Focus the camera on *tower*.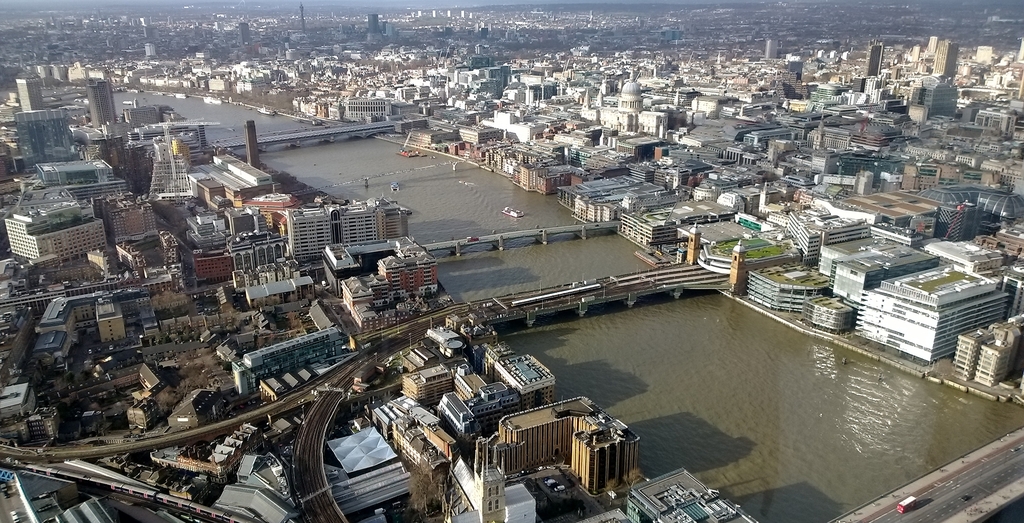
Focus region: detection(87, 78, 116, 128).
